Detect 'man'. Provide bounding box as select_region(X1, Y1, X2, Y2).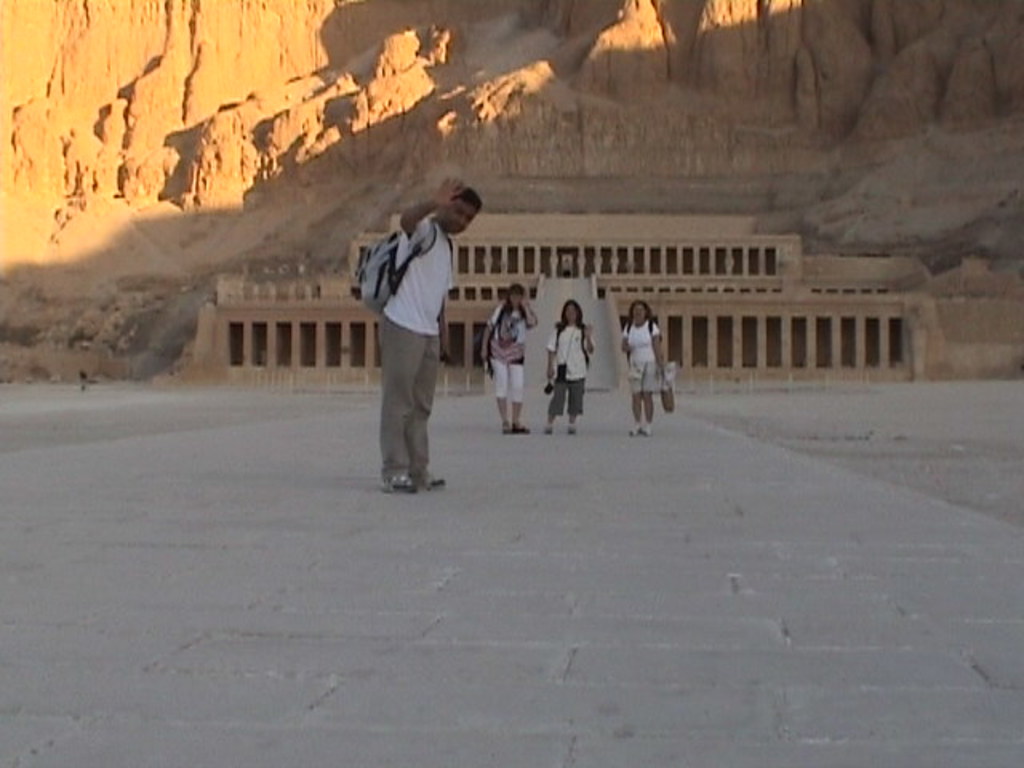
select_region(378, 181, 482, 488).
